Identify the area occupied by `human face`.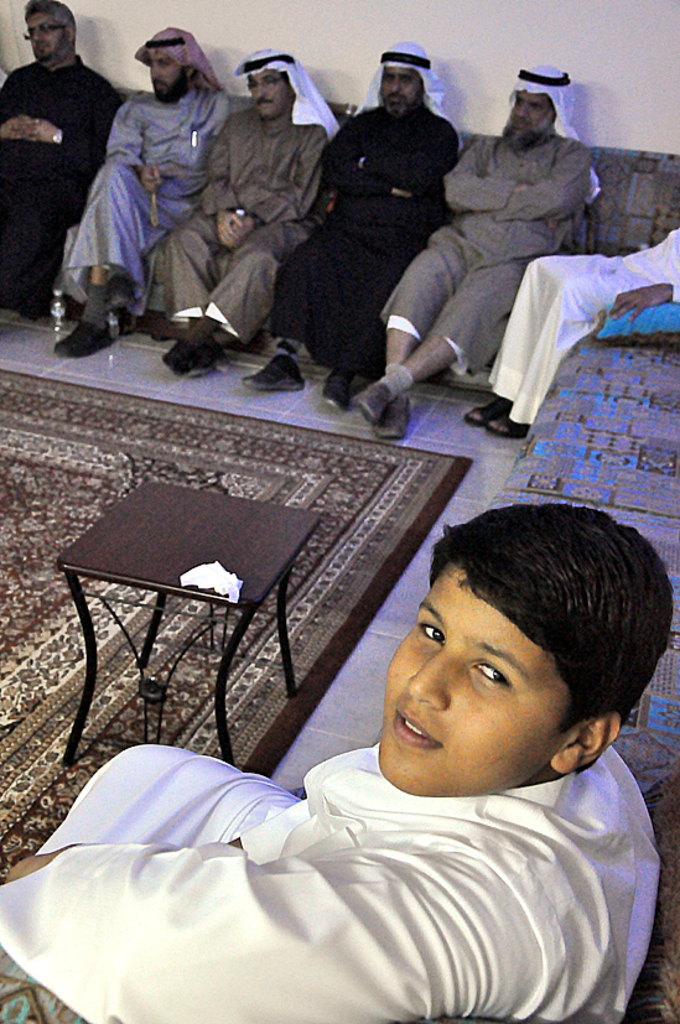
Area: {"left": 380, "top": 557, "right": 575, "bottom": 800}.
